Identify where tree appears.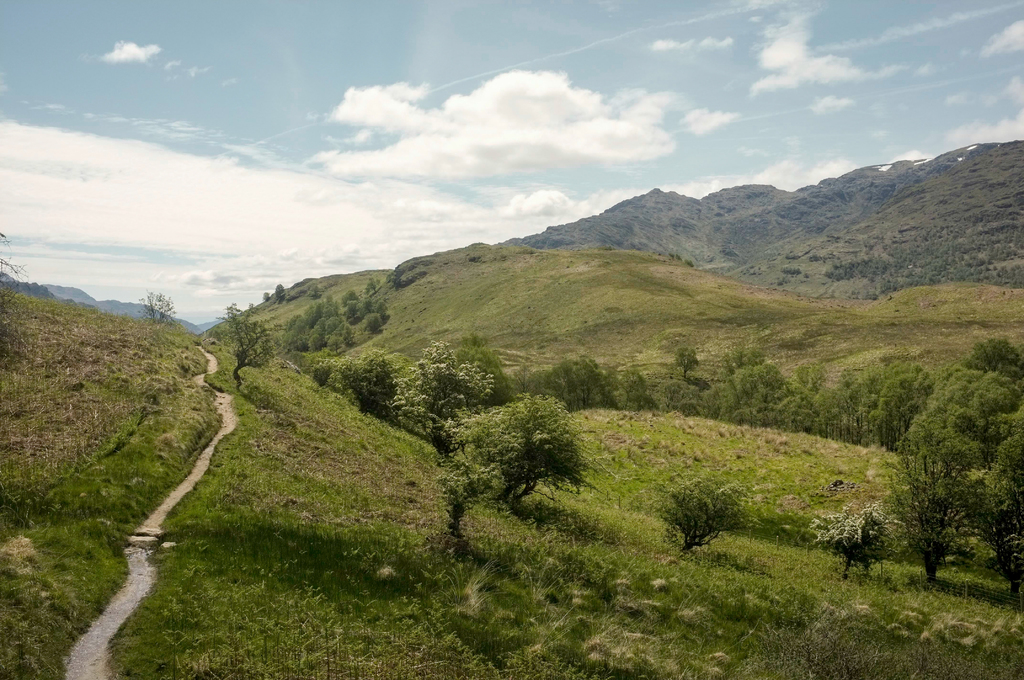
Appears at left=386, top=340, right=492, bottom=450.
